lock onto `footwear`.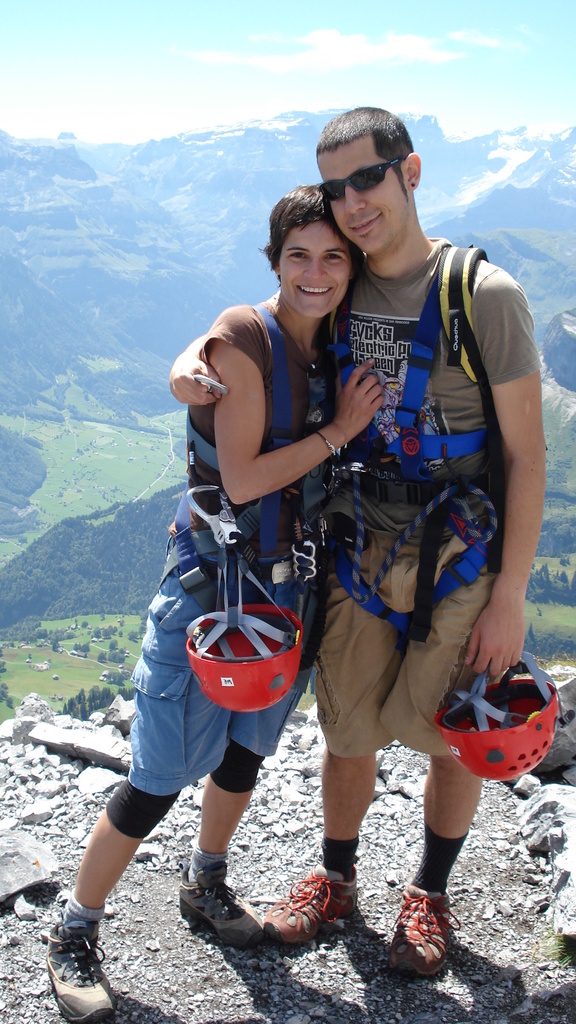
Locked: 44, 927, 116, 1023.
